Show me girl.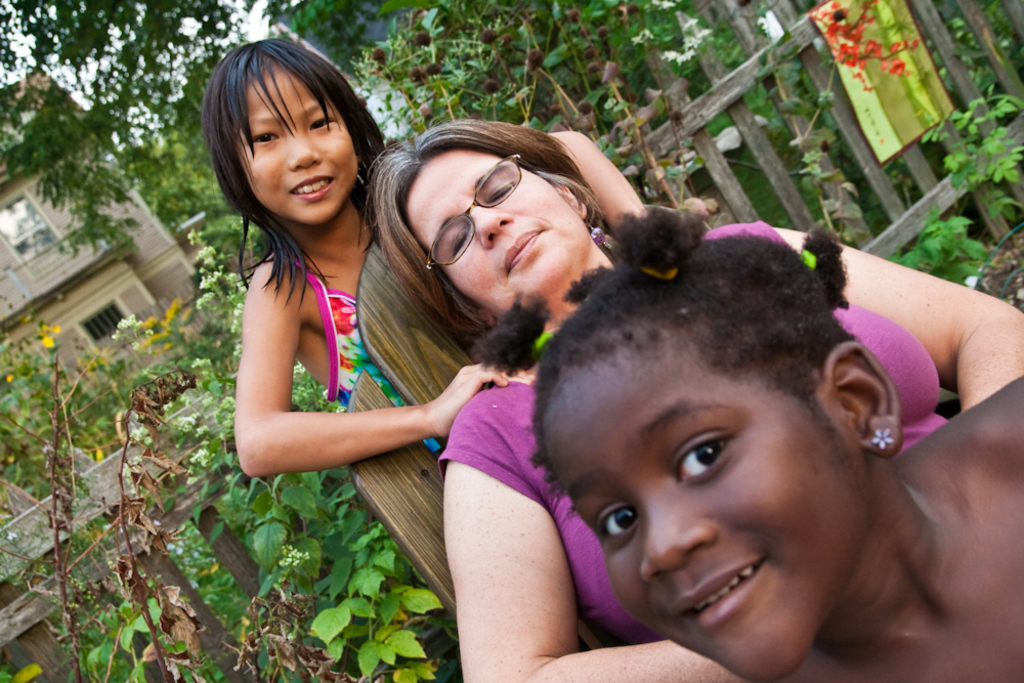
girl is here: x1=170, y1=29, x2=691, y2=627.
